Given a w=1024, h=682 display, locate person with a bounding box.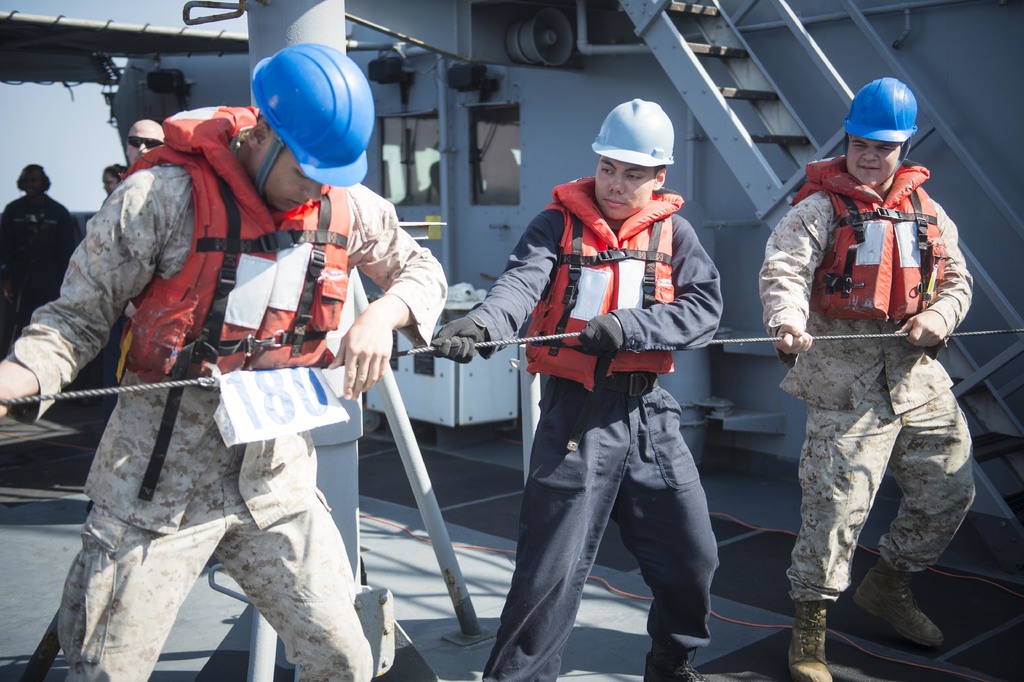
Located: crop(428, 96, 730, 681).
